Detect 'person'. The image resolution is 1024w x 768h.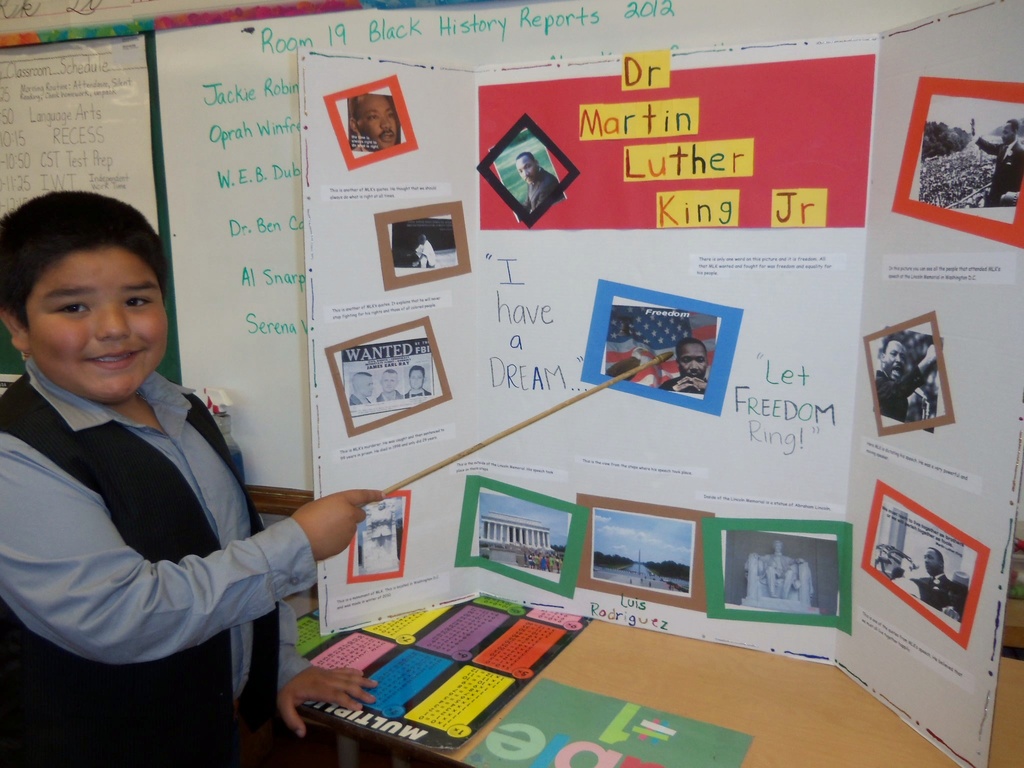
box(351, 94, 399, 148).
